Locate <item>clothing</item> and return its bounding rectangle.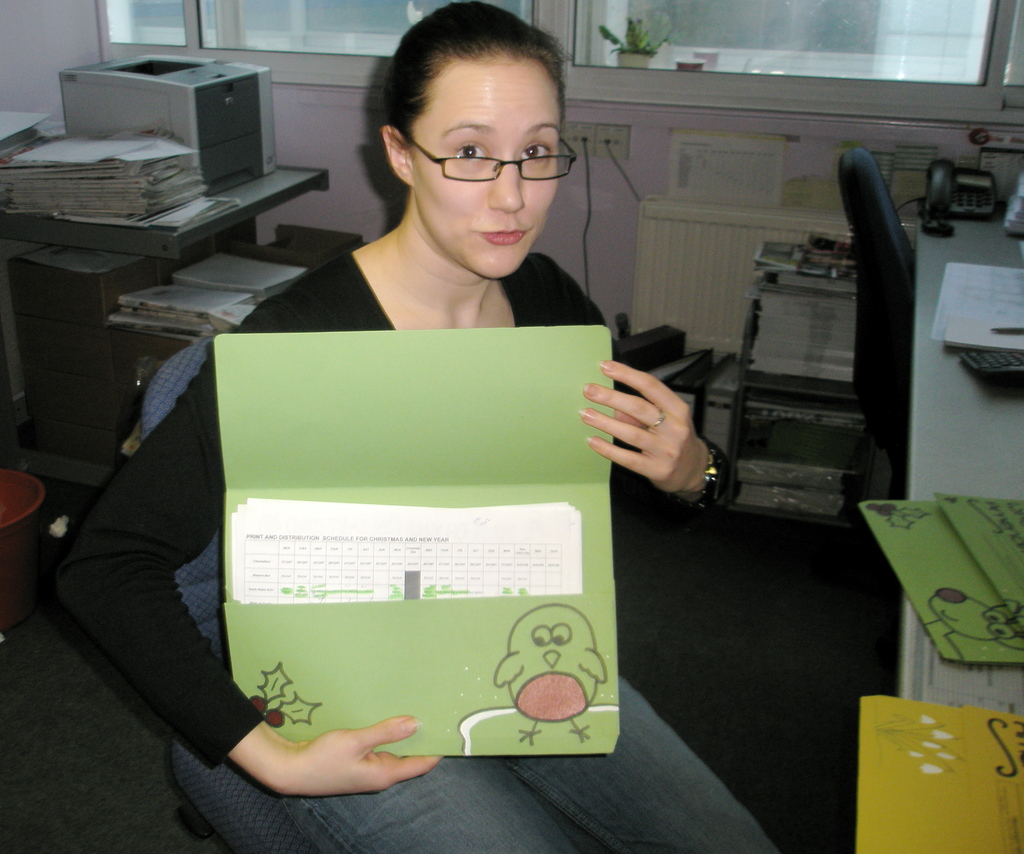
rect(31, 248, 786, 853).
